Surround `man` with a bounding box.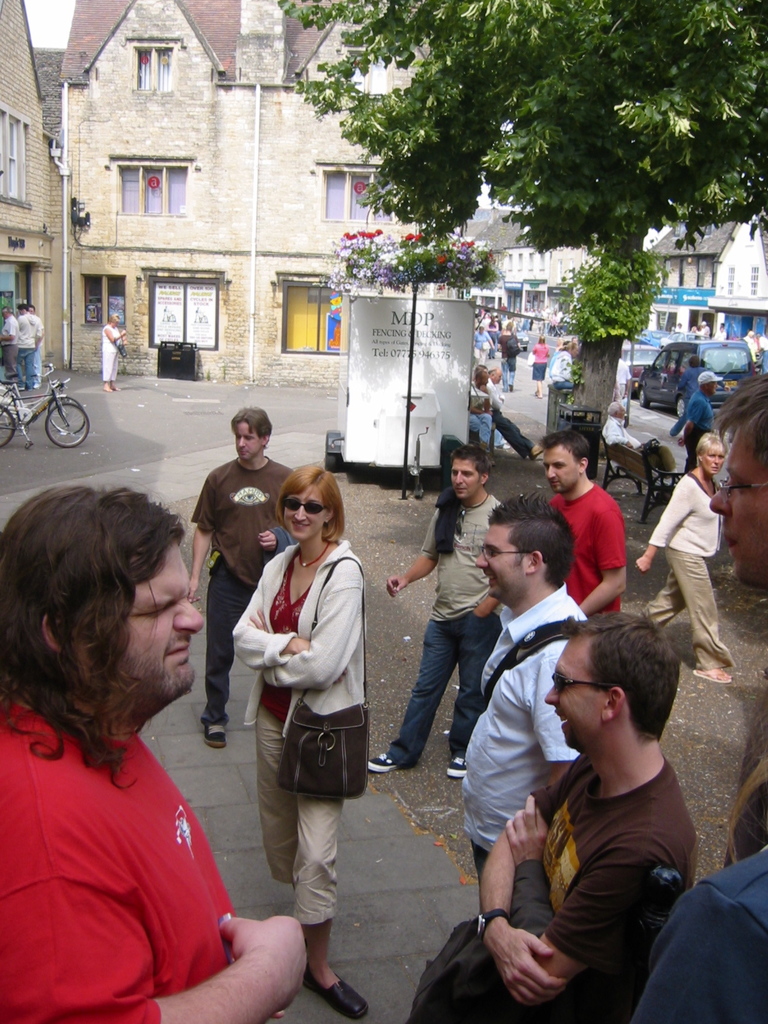
left=470, top=608, right=705, bottom=1023.
